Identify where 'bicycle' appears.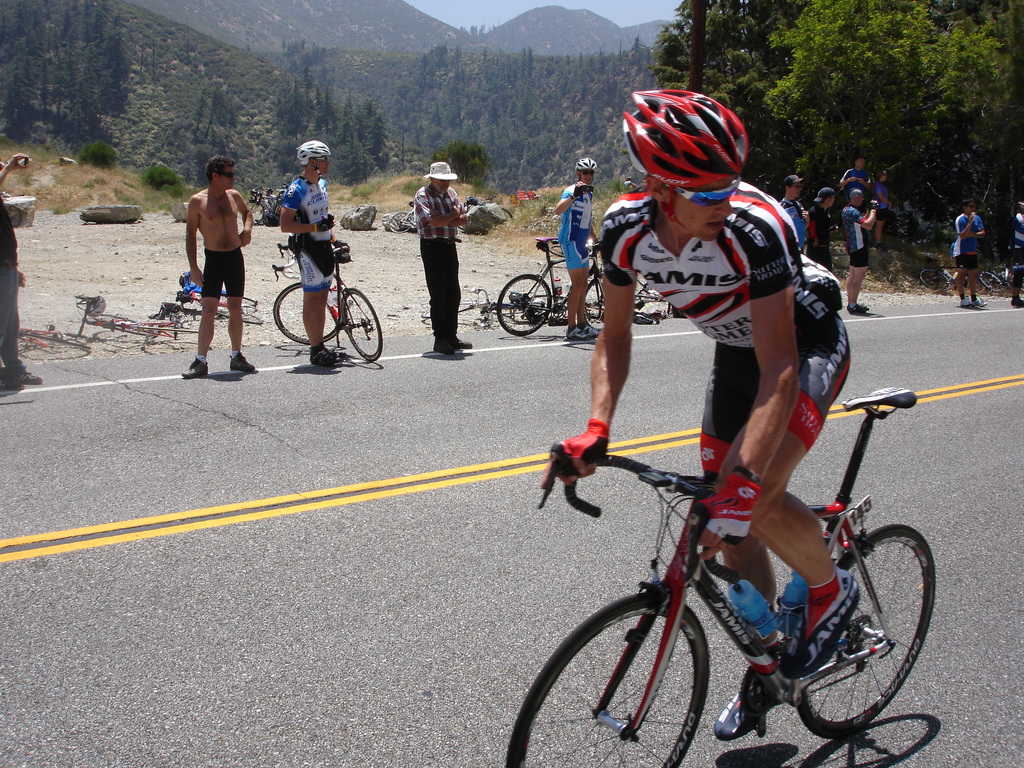
Appears at crop(497, 238, 609, 336).
